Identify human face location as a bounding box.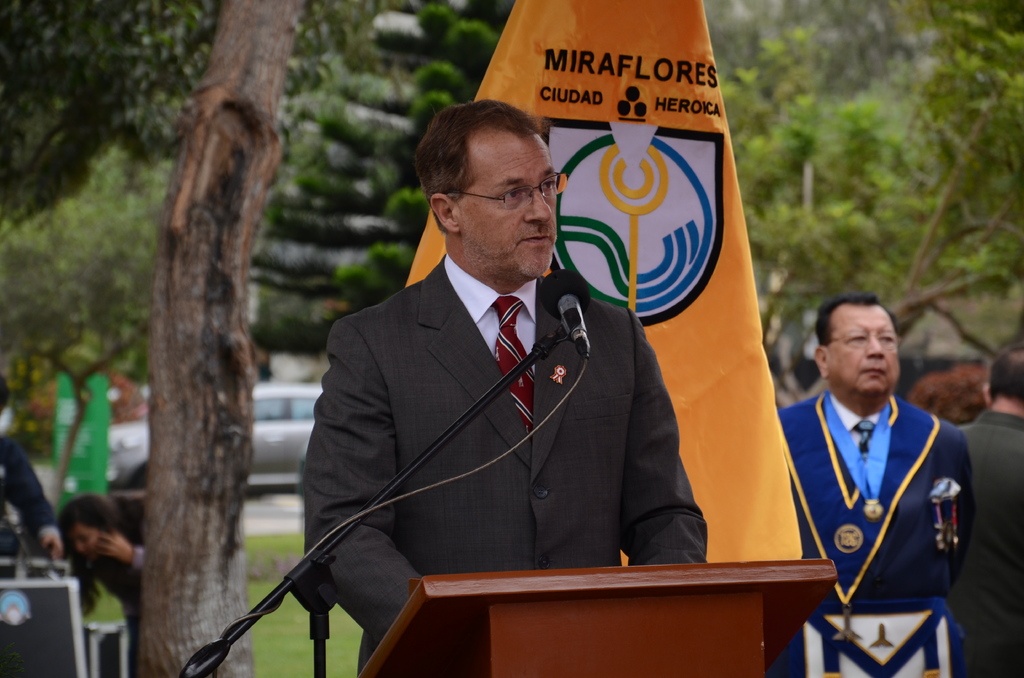
(left=75, top=529, right=101, bottom=553).
